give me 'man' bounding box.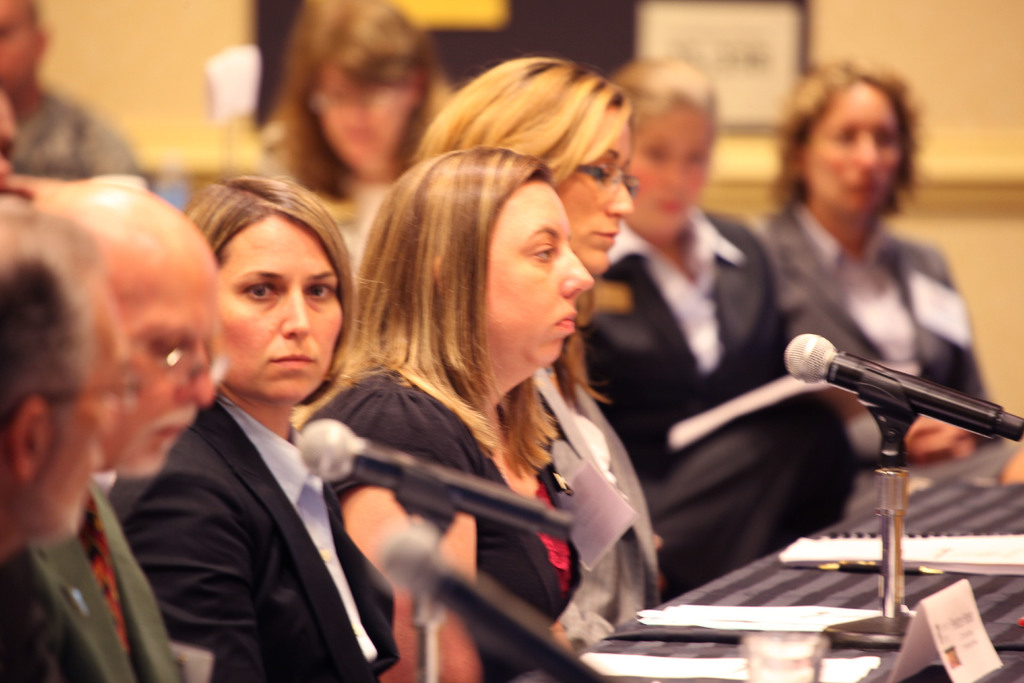
(left=0, top=196, right=164, bottom=682).
